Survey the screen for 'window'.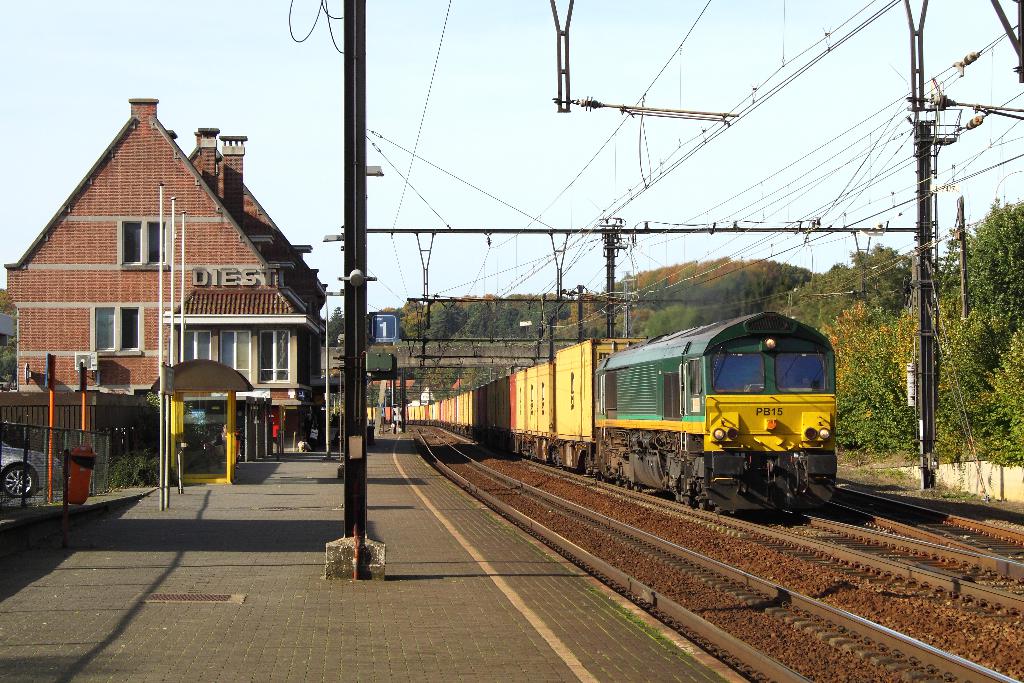
Survey found: box(92, 306, 144, 355).
